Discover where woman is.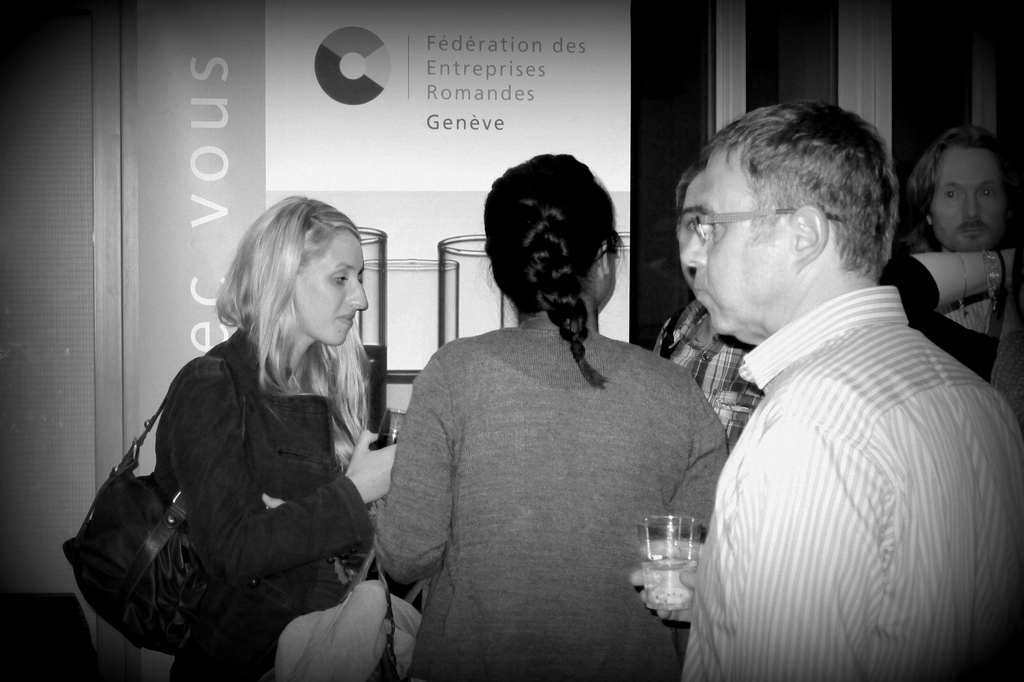
Discovered at 371 148 728 678.
